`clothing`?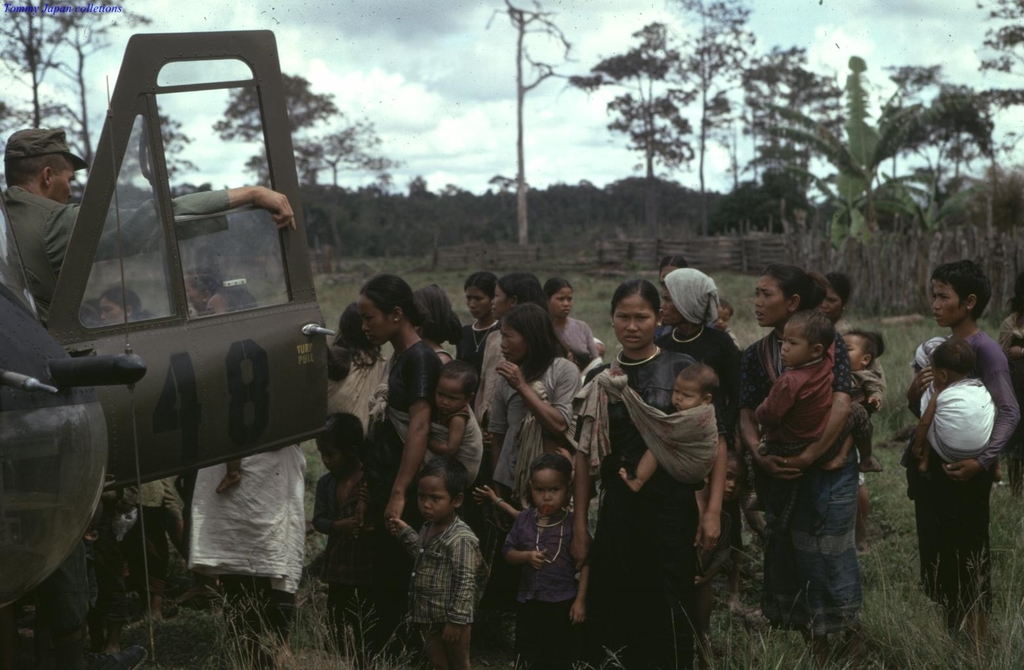
<box>183,450,309,594</box>
